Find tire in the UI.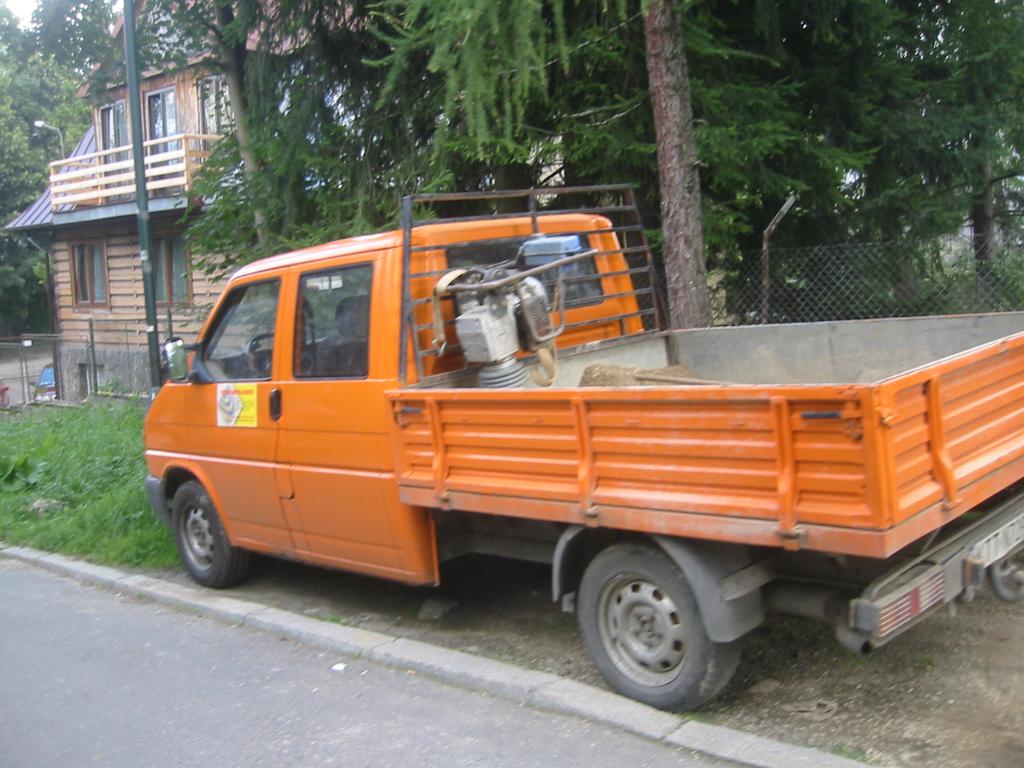
UI element at 569/550/746/709.
